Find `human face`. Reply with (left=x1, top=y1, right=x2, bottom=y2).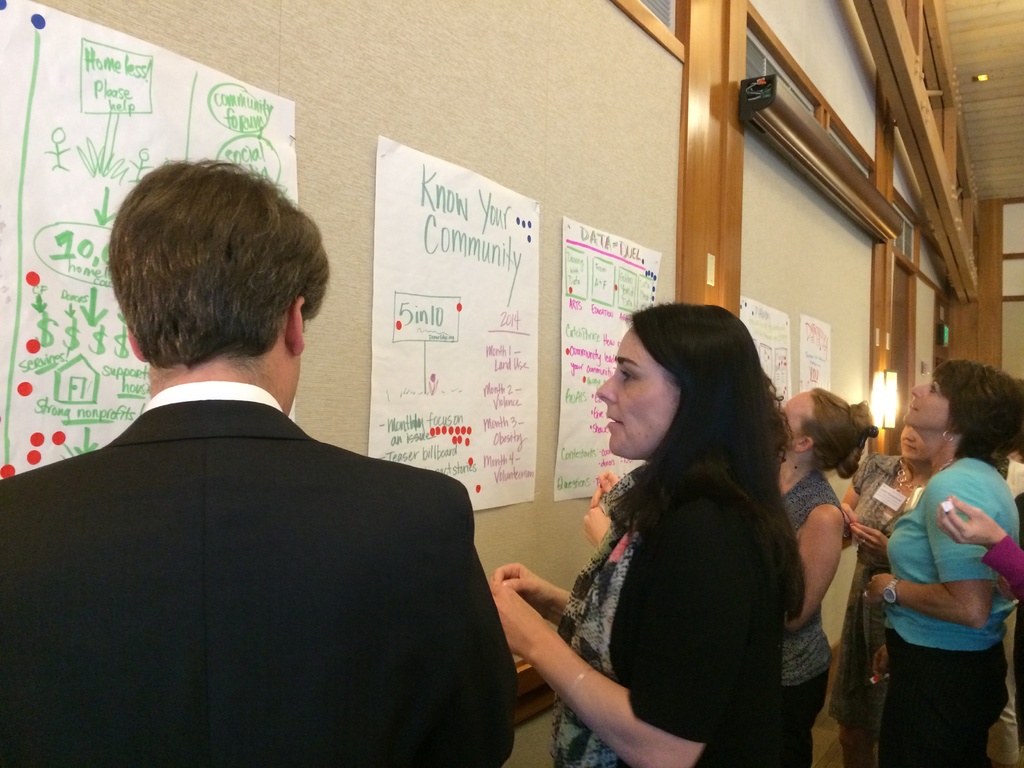
(left=890, top=424, right=945, bottom=458).
